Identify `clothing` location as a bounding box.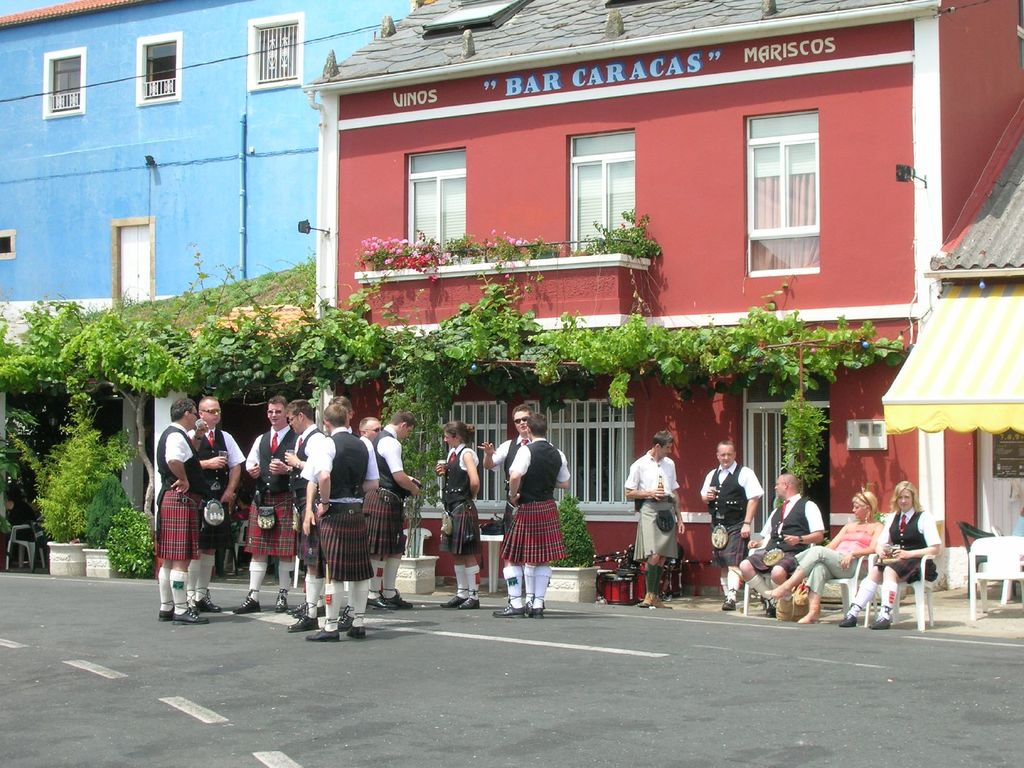
(749,498,822,568).
